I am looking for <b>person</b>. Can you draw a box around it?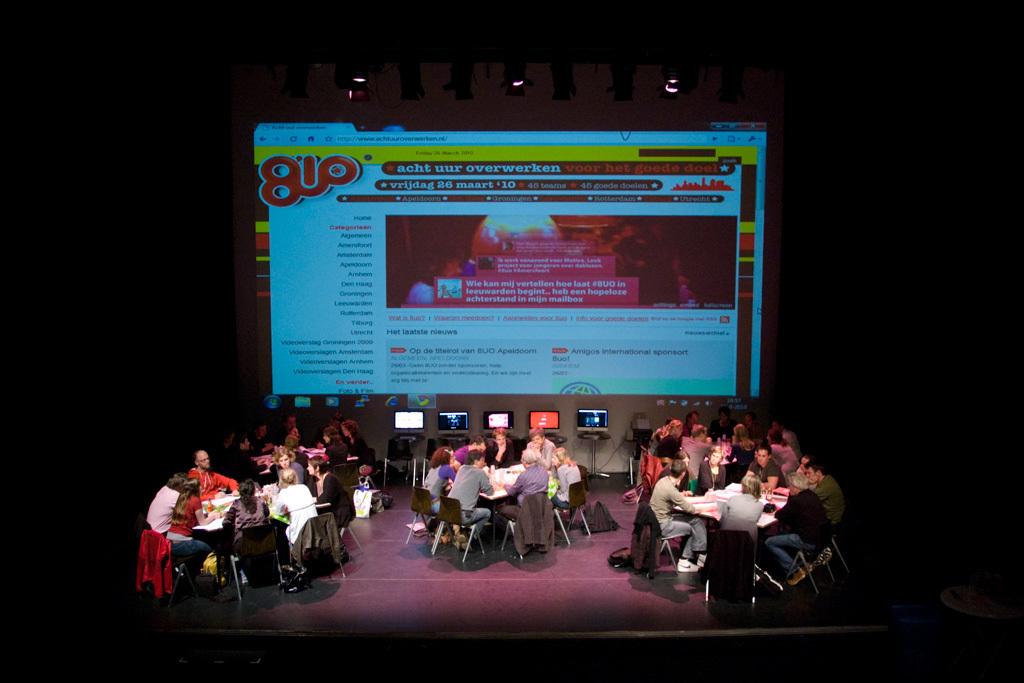
Sure, the bounding box is <region>443, 446, 489, 545</region>.
